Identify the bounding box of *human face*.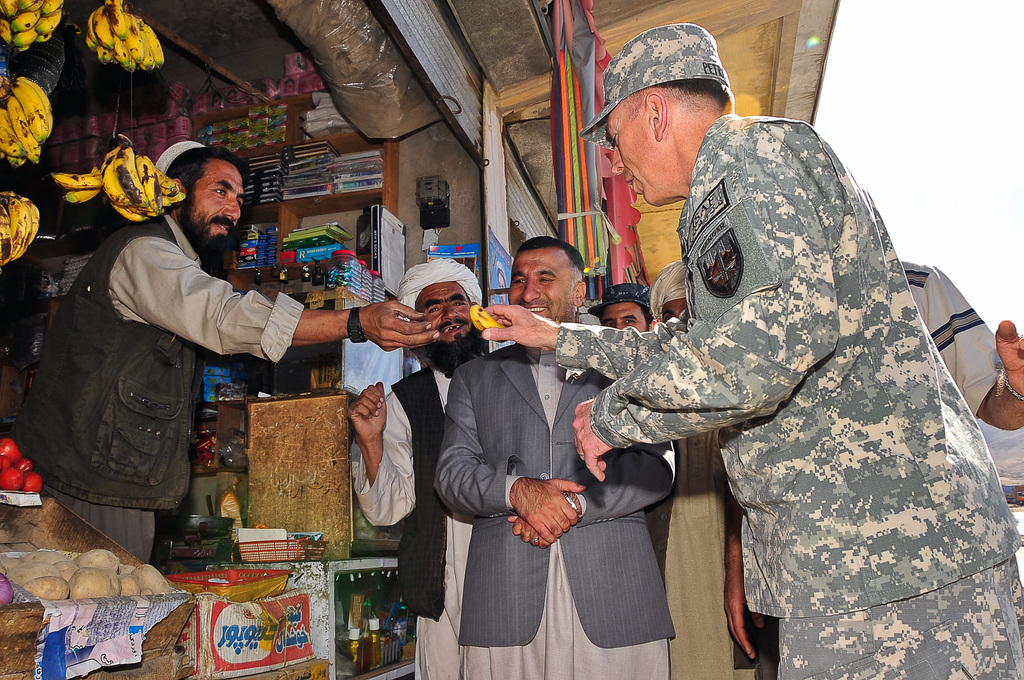
<region>193, 156, 244, 243</region>.
